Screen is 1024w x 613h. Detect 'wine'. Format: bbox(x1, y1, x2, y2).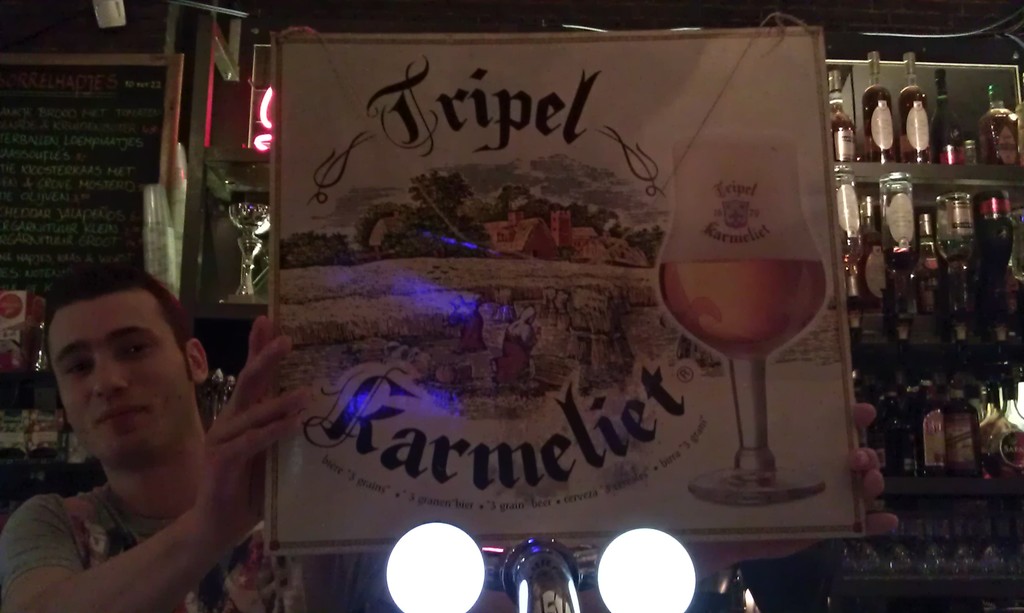
bbox(932, 70, 963, 169).
